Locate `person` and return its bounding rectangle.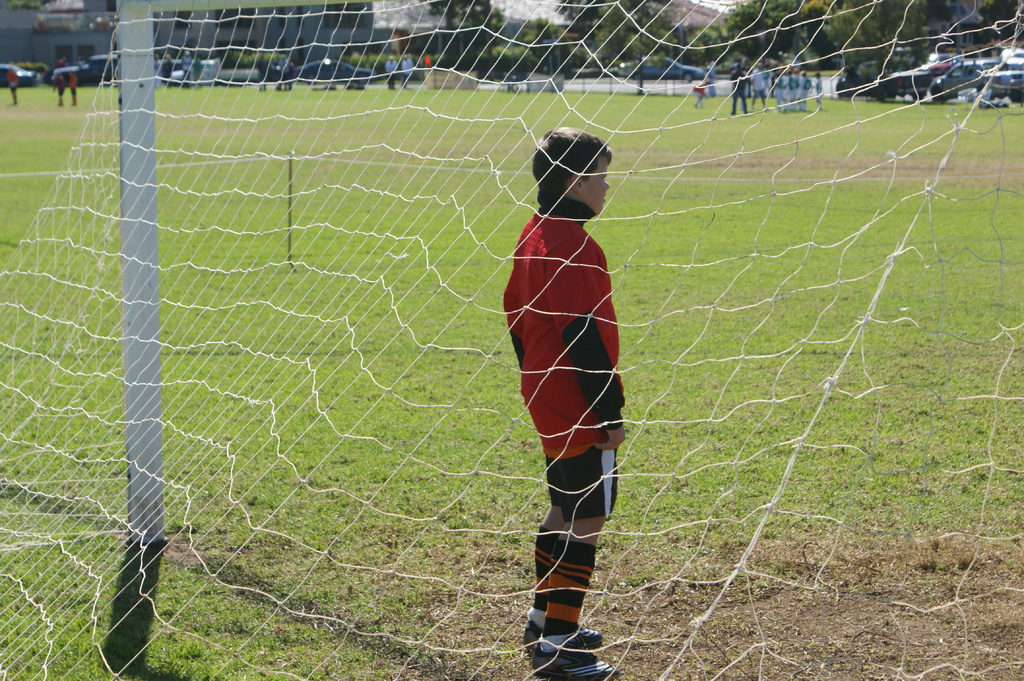
[495,95,651,652].
